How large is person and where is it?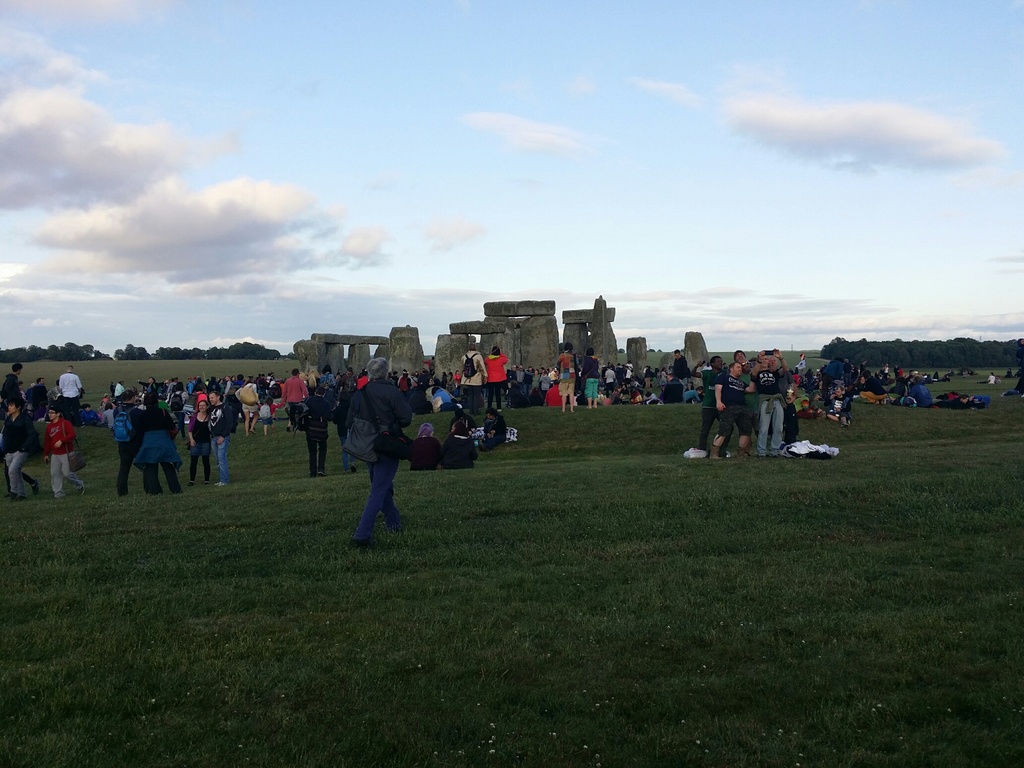
Bounding box: (828,360,843,387).
